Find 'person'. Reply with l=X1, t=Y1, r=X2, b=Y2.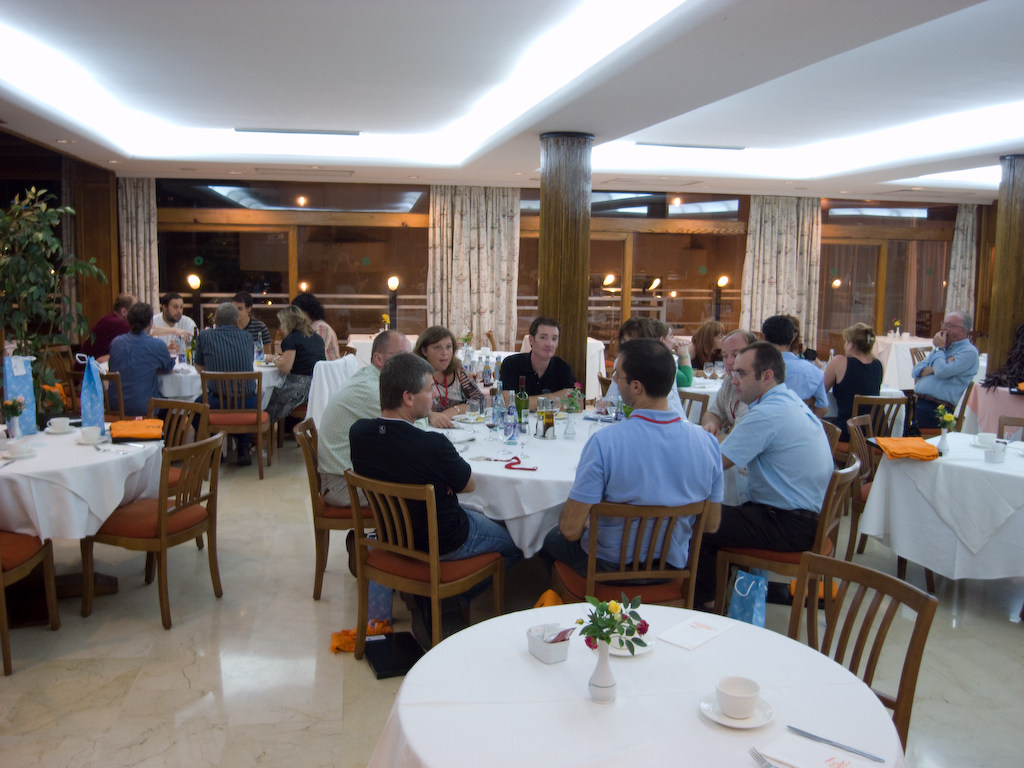
l=105, t=305, r=171, b=421.
